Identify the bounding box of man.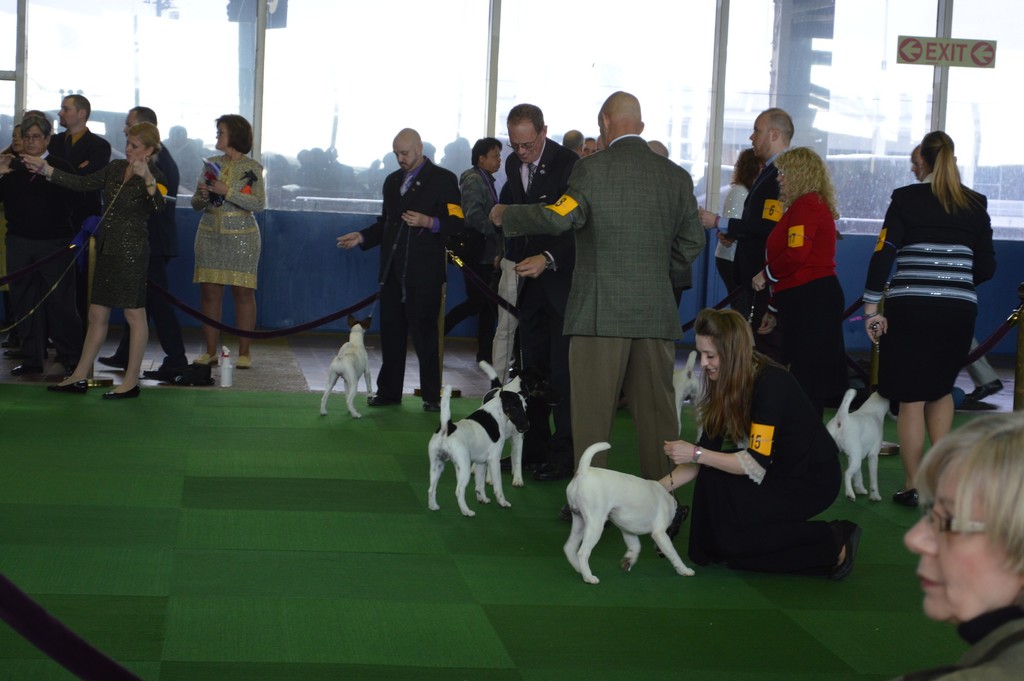
(477,101,573,485).
